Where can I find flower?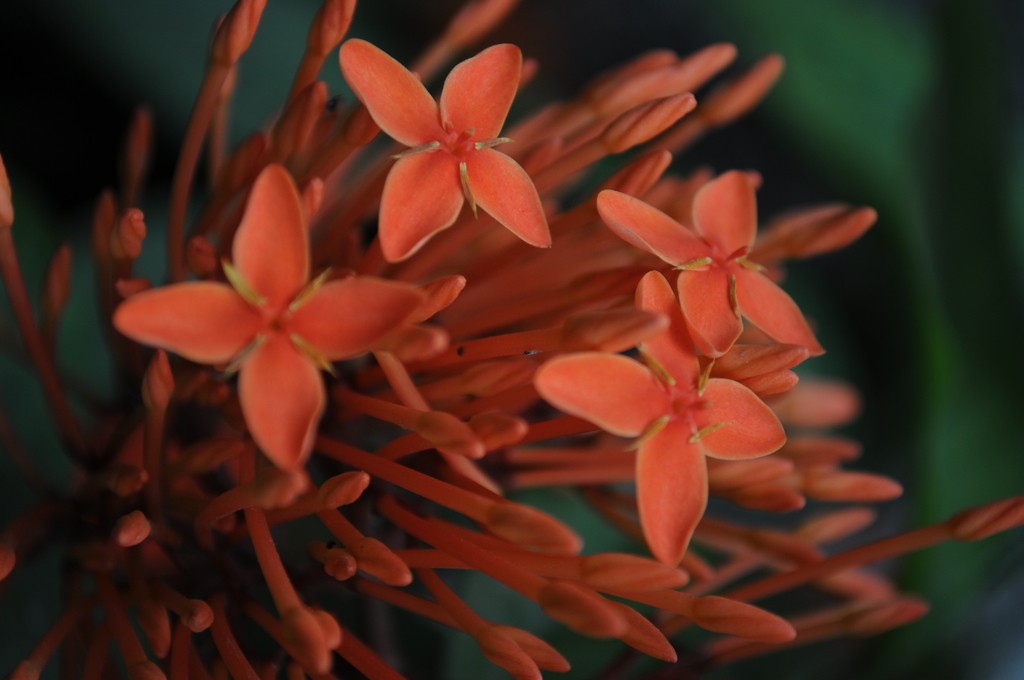
You can find it at left=538, top=275, right=786, bottom=573.
